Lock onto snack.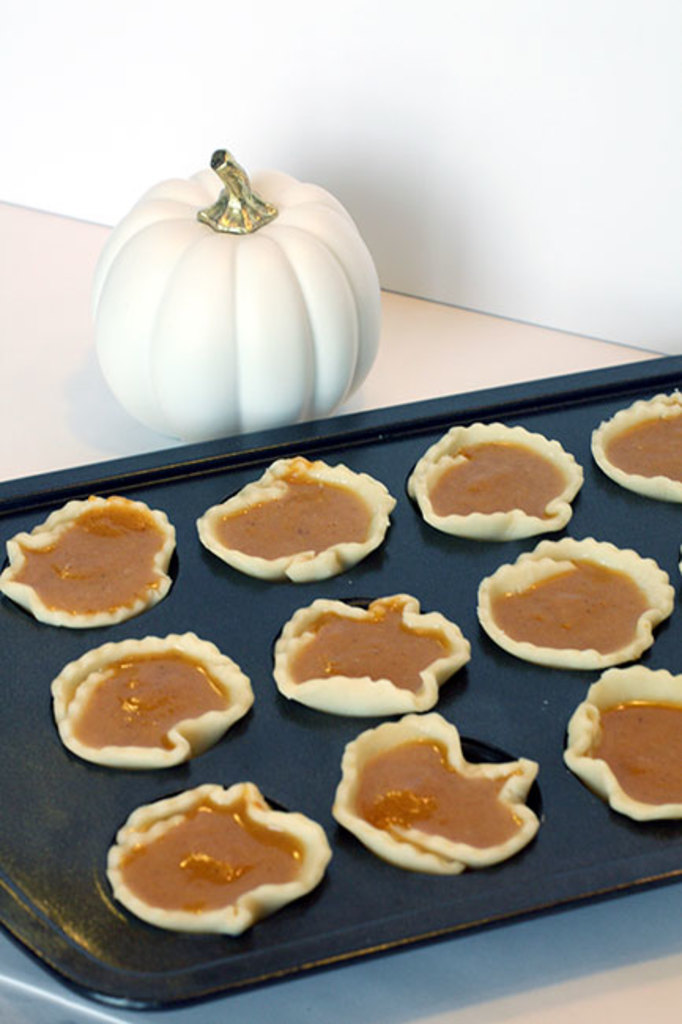
Locked: left=403, top=417, right=594, bottom=531.
